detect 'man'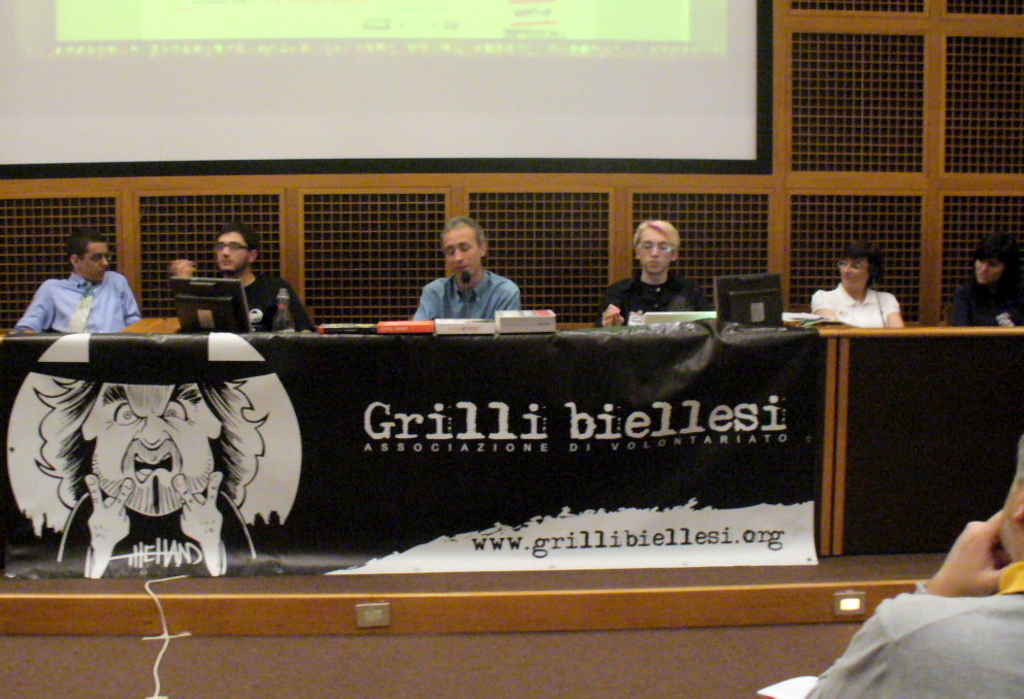
BBox(171, 226, 318, 331)
